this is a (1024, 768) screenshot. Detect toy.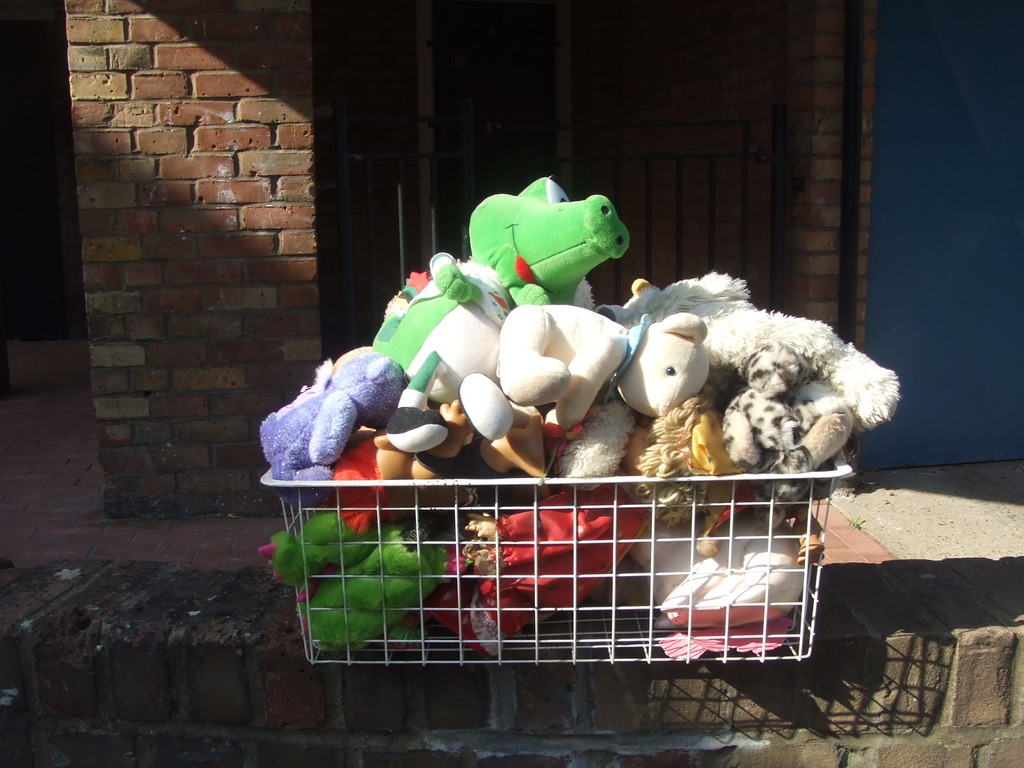
region(371, 177, 628, 453).
